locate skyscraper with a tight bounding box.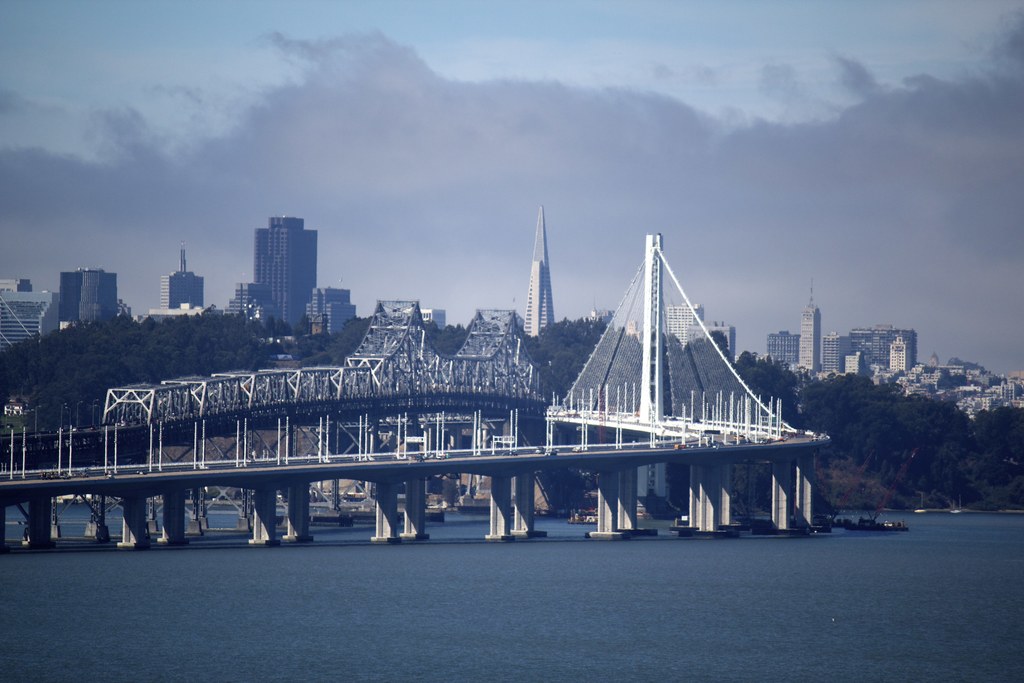
161, 244, 206, 318.
